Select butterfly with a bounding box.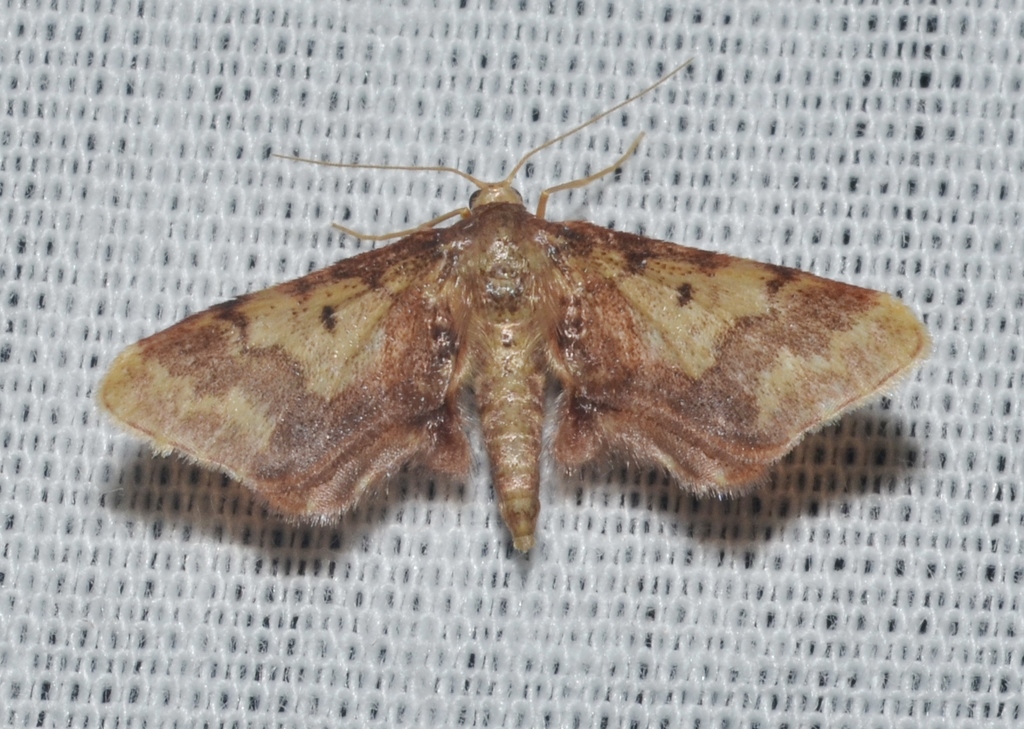
box(104, 74, 932, 559).
